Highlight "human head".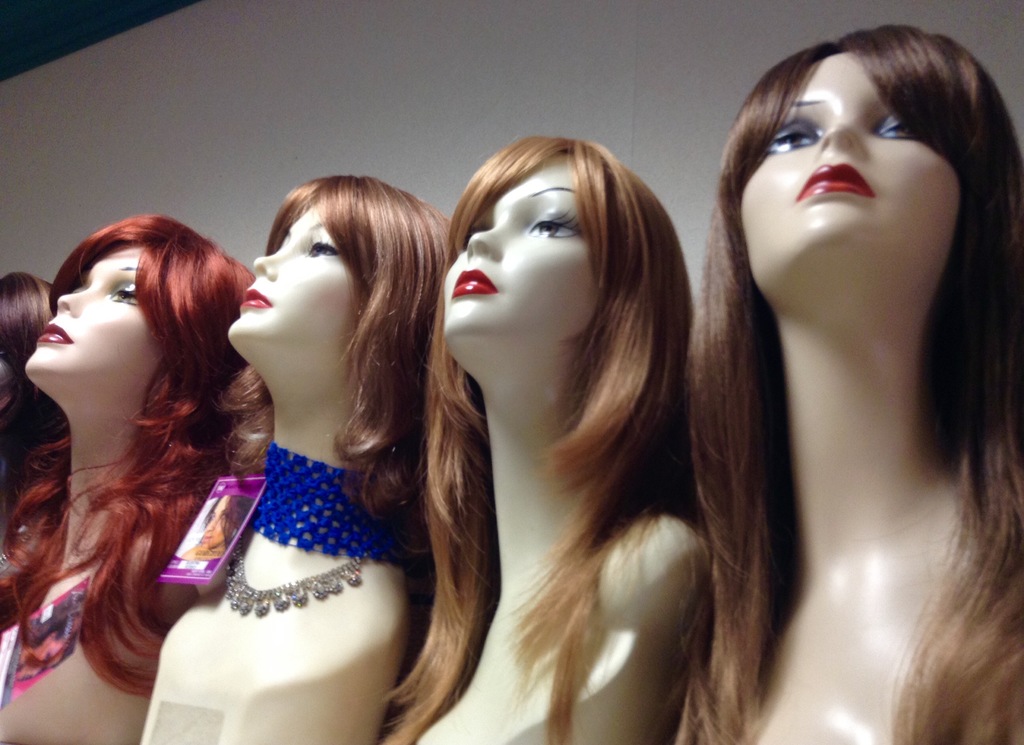
Highlighted region: 227,174,451,398.
